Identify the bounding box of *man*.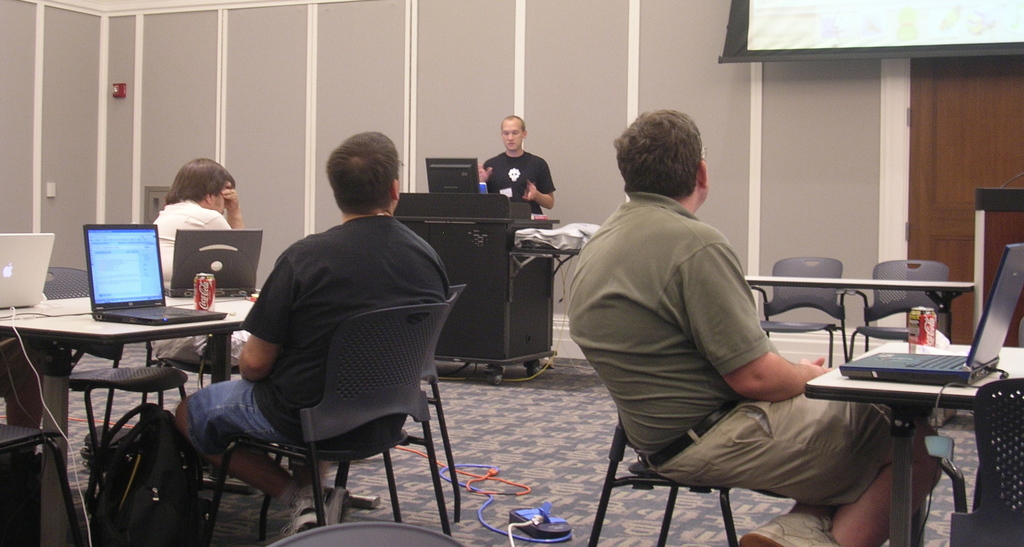
[177, 136, 453, 536].
